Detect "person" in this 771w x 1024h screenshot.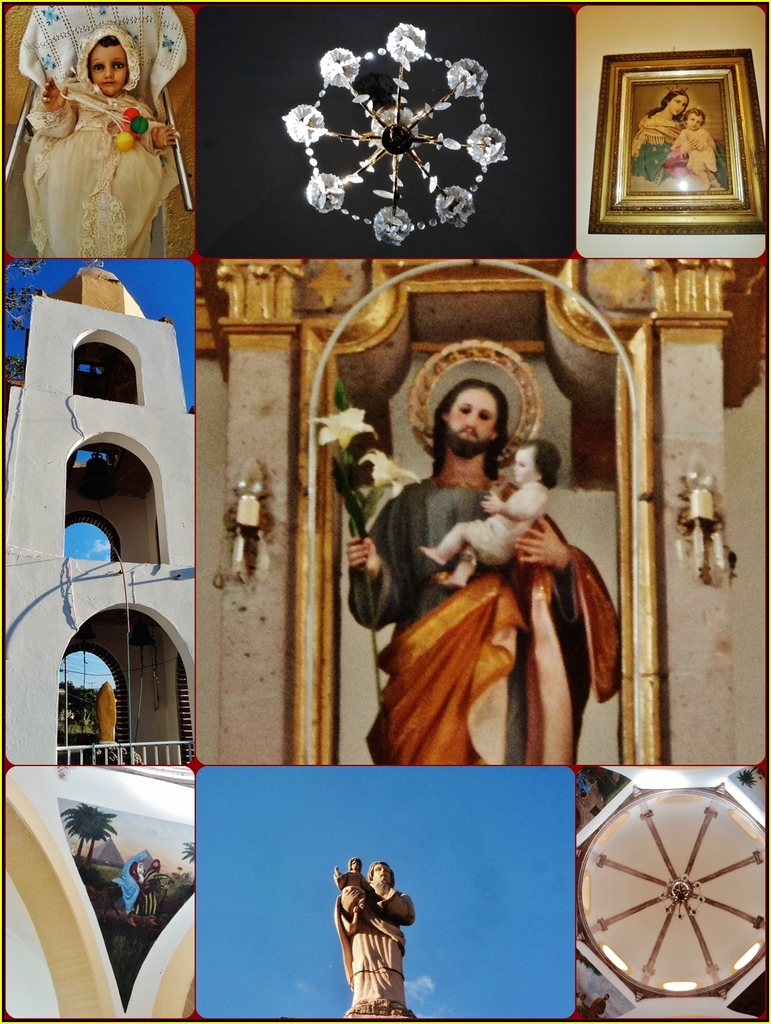
Detection: x1=18, y1=22, x2=188, y2=257.
